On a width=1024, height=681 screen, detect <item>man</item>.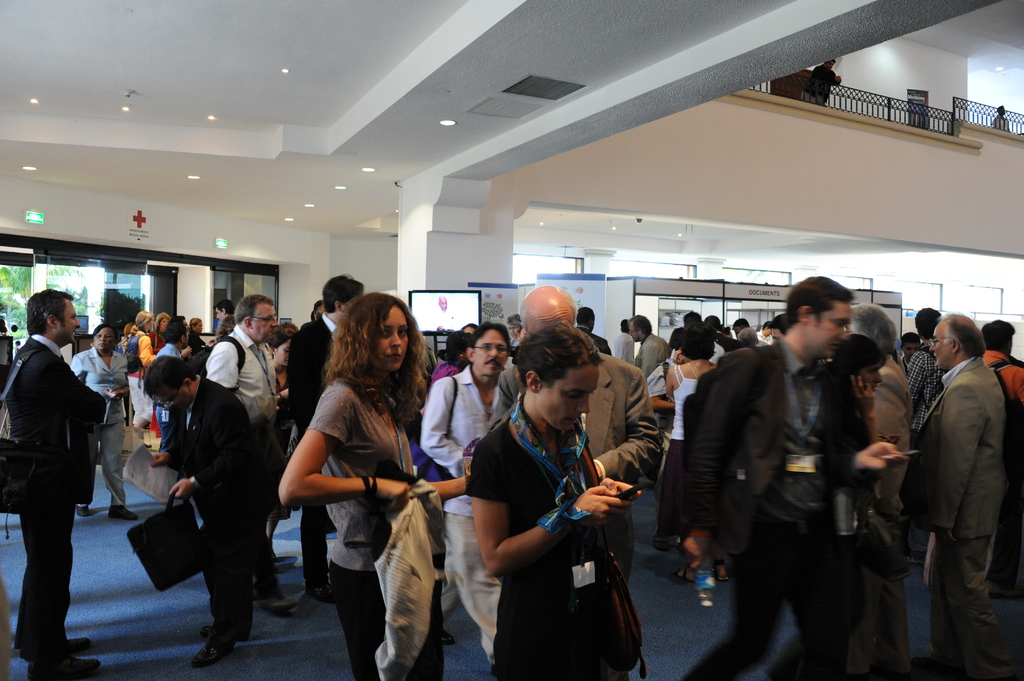
BBox(672, 275, 908, 680).
